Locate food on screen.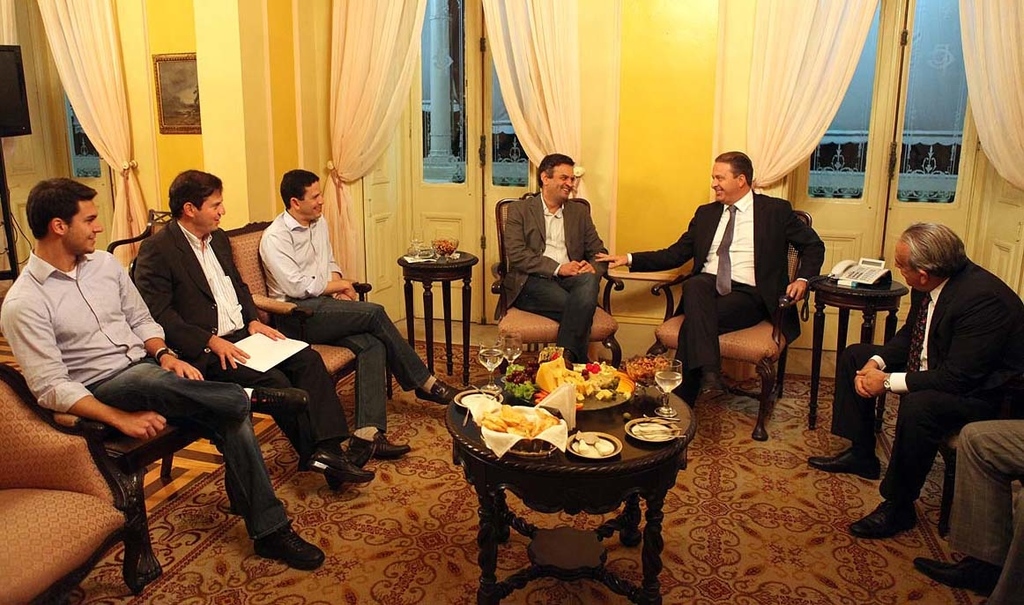
On screen at (627,354,669,386).
